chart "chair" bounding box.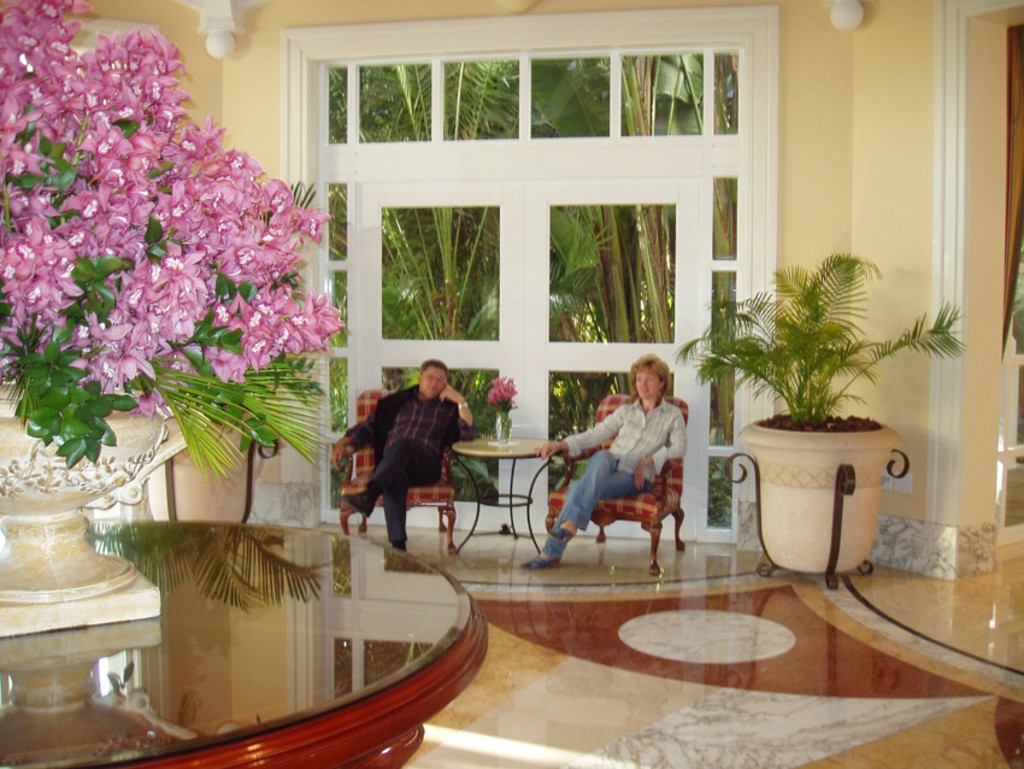
Charted: <bbox>336, 392, 465, 554</bbox>.
